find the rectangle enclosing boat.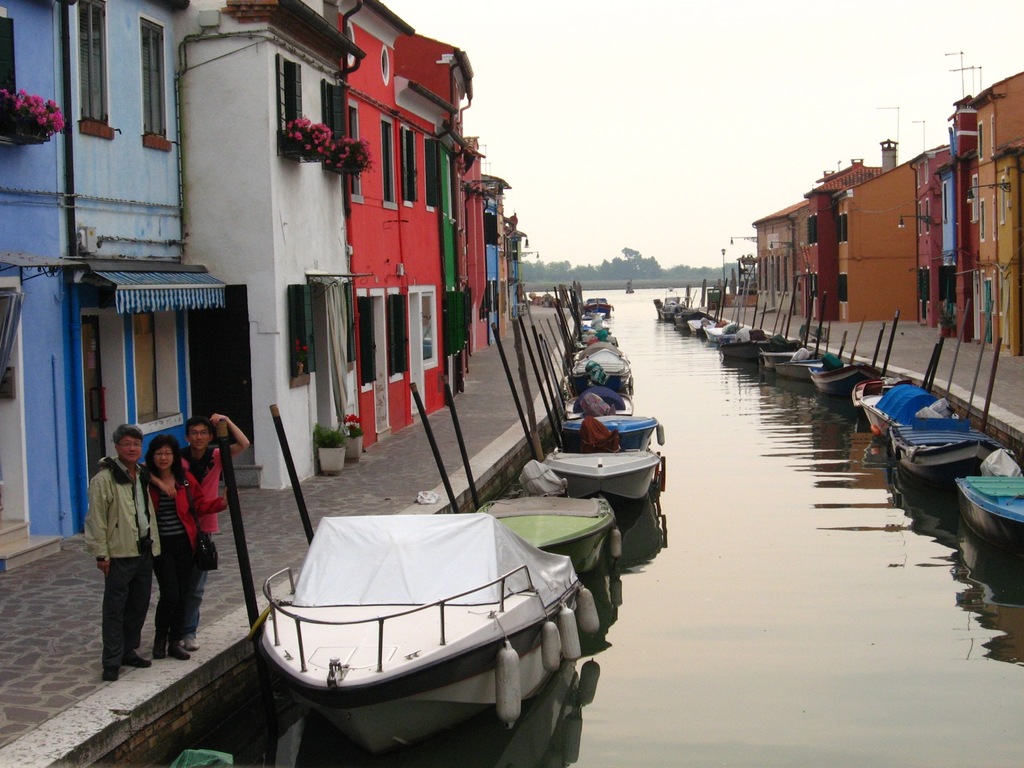
crop(806, 362, 882, 394).
